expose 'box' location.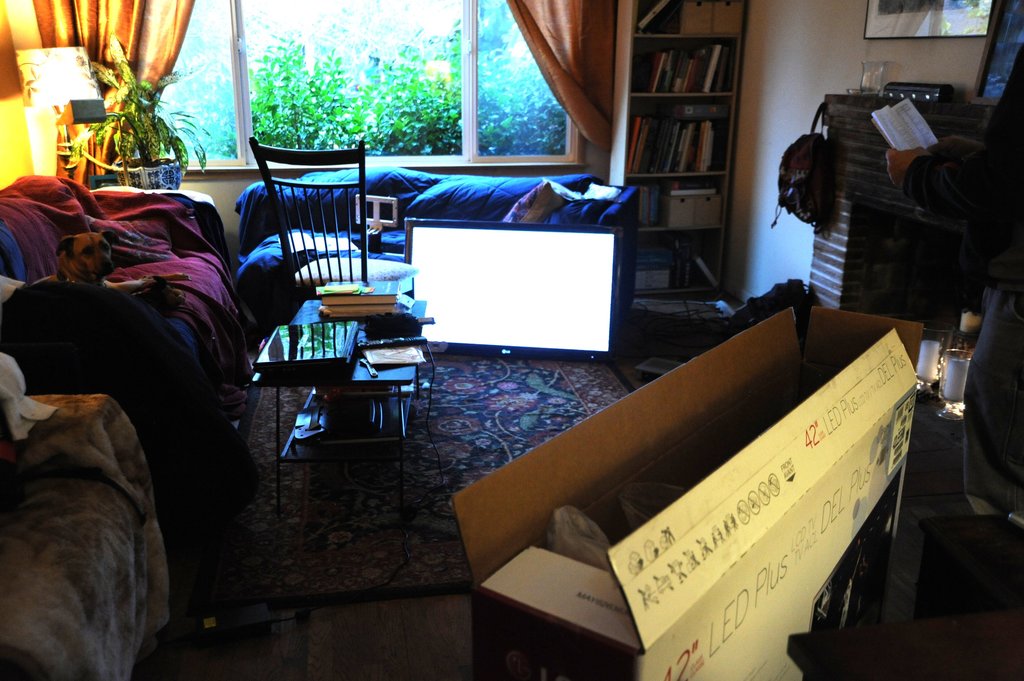
Exposed at 714/1/743/33.
